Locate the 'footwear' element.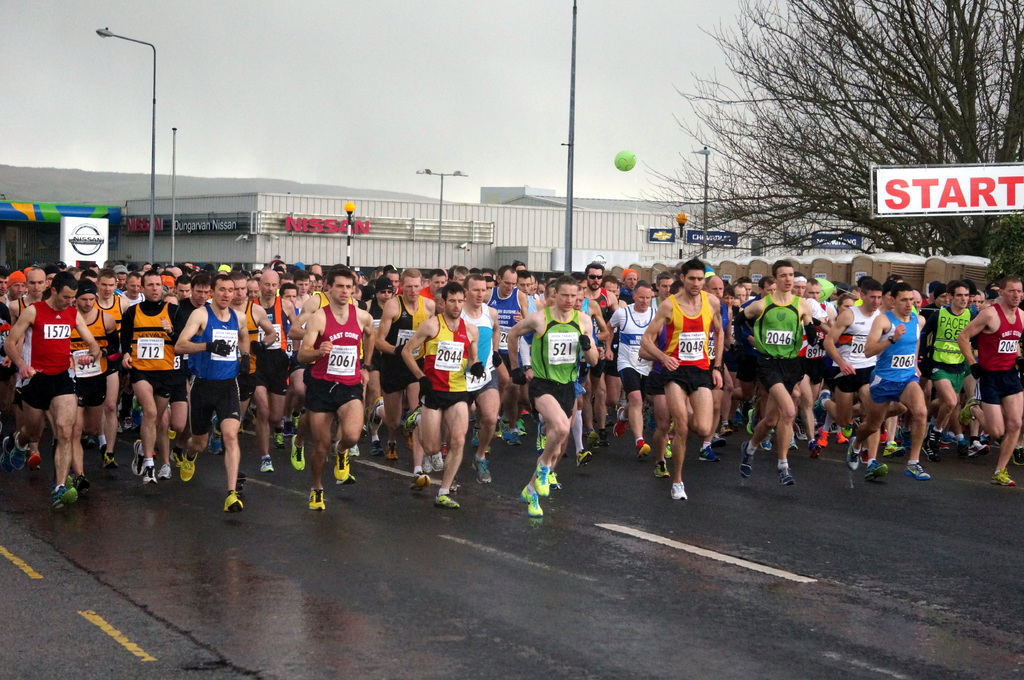
Element bbox: bbox=[333, 445, 347, 480].
